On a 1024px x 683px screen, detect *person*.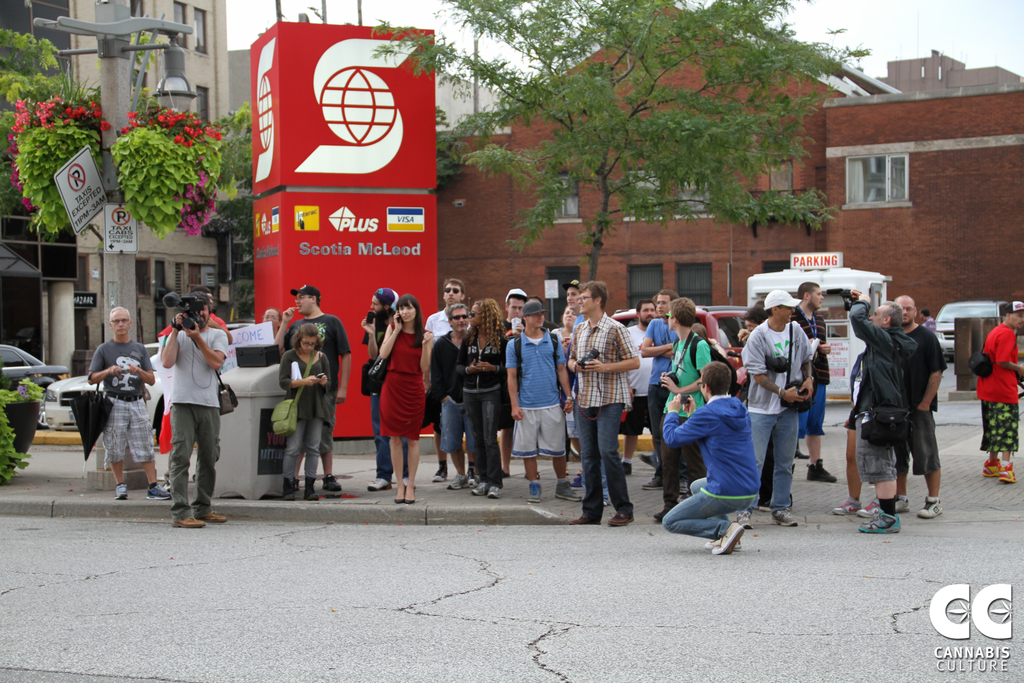
BBox(149, 286, 225, 521).
